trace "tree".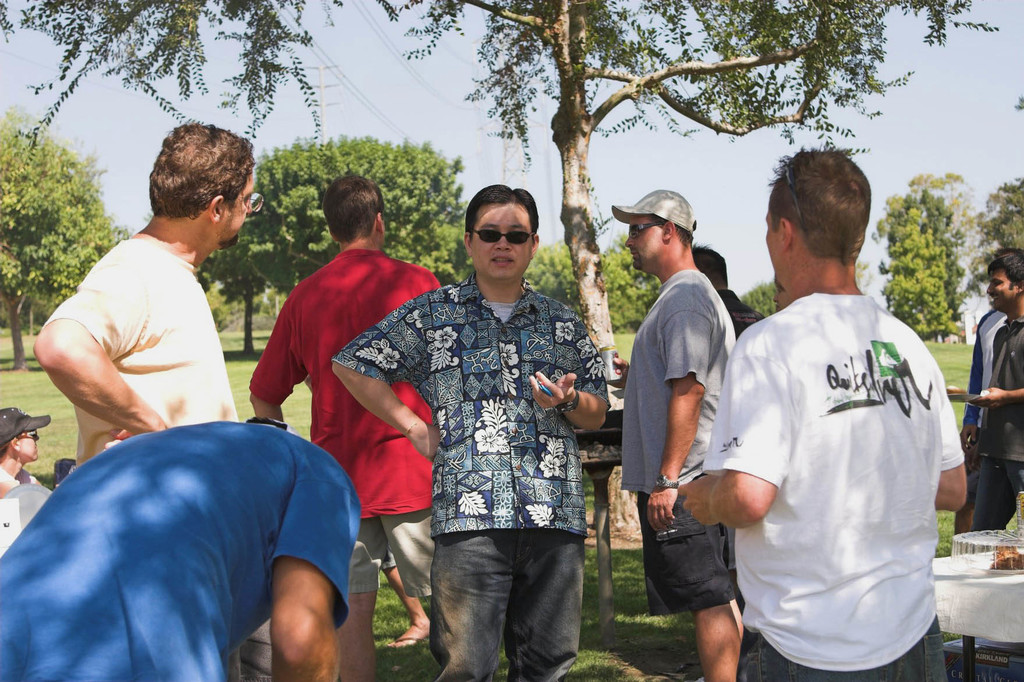
Traced to 867/171/986/343.
